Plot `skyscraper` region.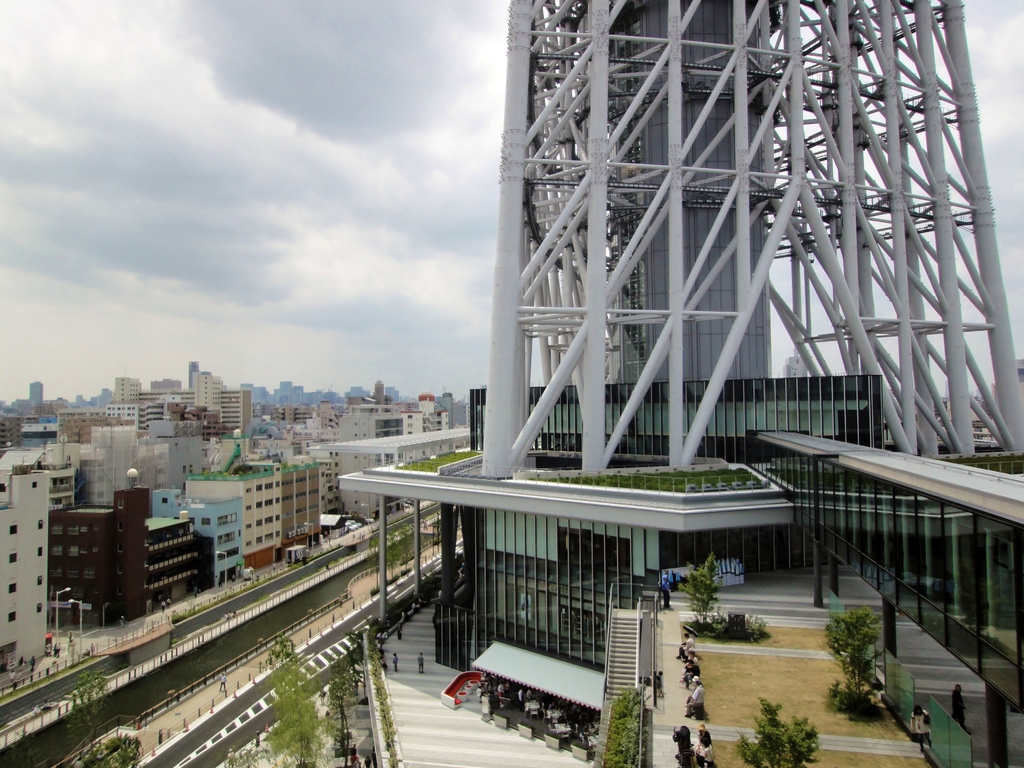
Plotted at [x1=195, y1=367, x2=221, y2=443].
